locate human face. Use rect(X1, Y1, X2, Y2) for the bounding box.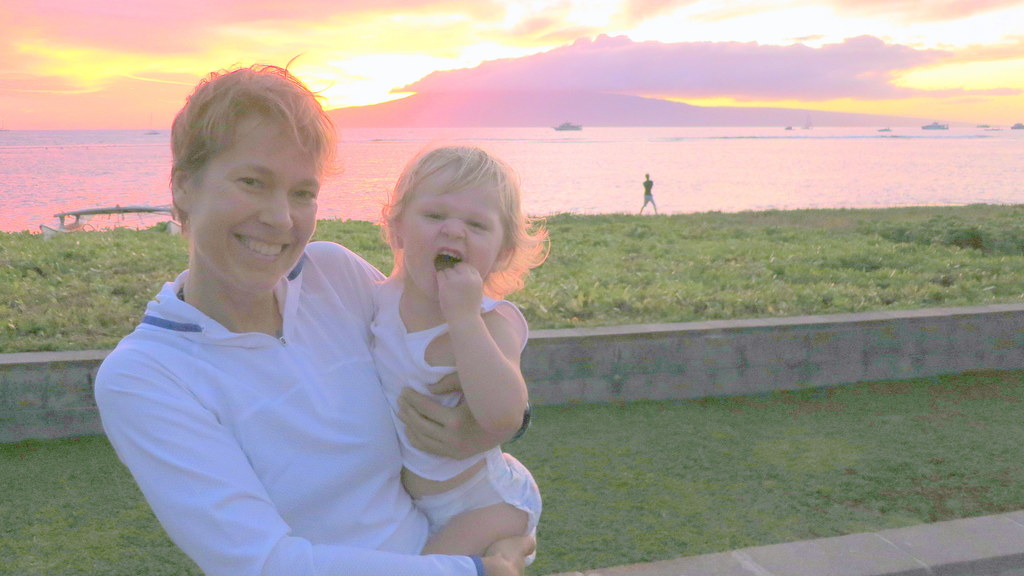
rect(194, 116, 320, 295).
